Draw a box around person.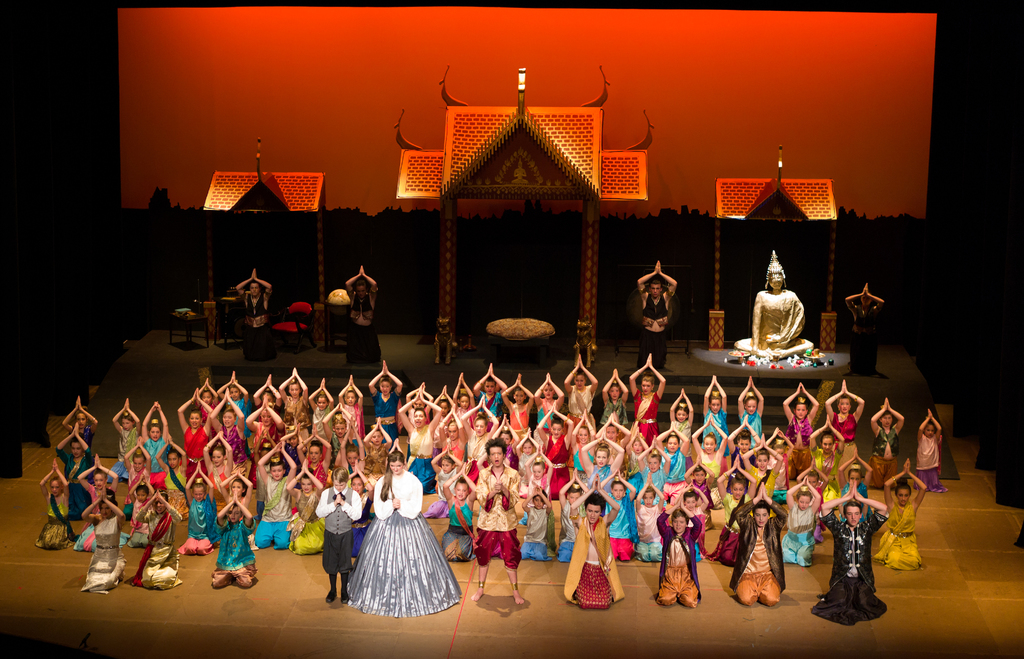
[847,284,887,375].
